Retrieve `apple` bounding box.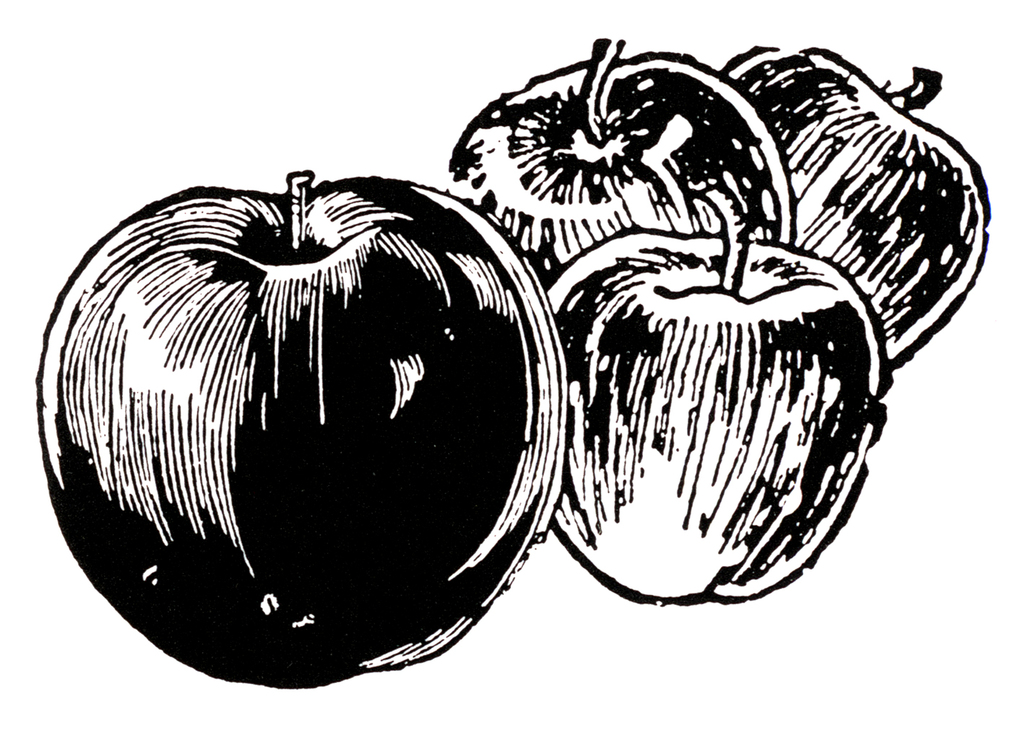
Bounding box: l=445, t=35, r=795, b=291.
